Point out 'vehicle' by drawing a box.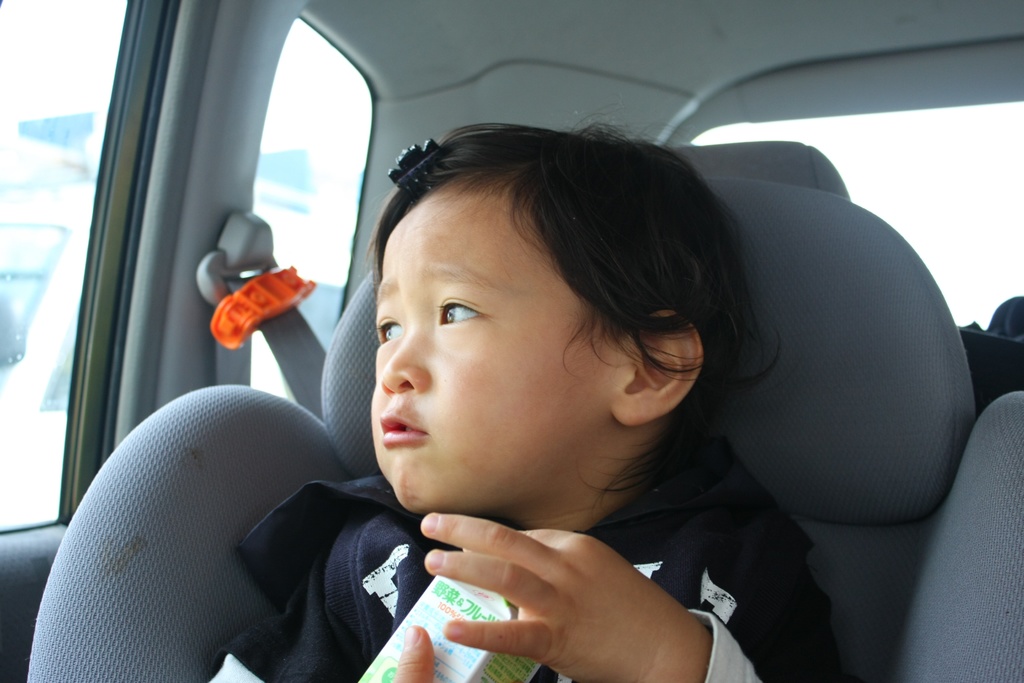
[35, 35, 1023, 658].
